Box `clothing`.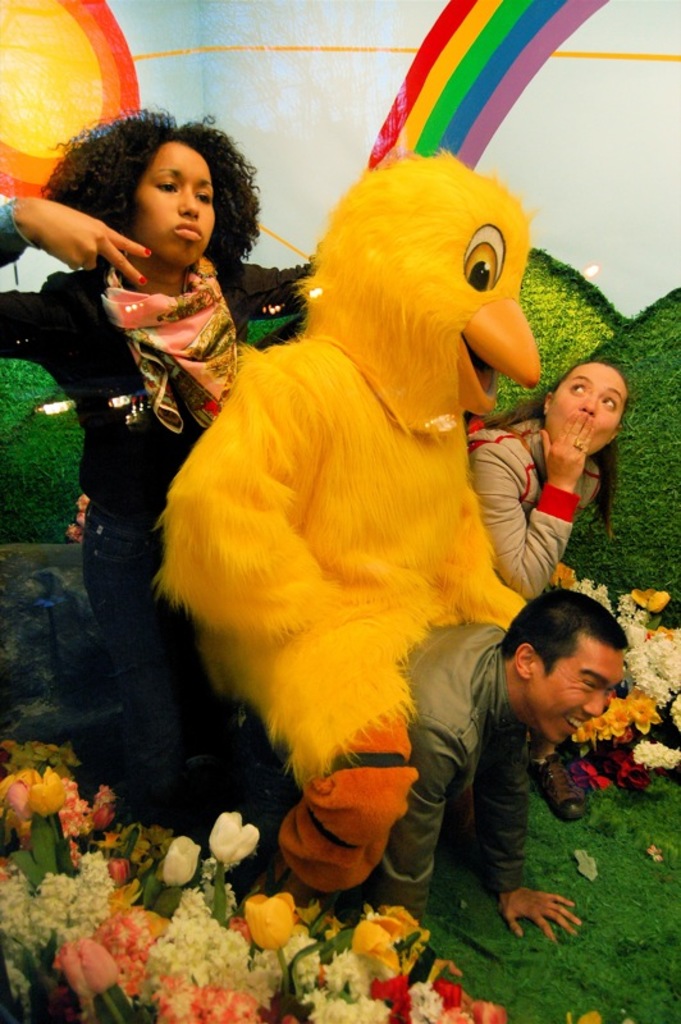
[x1=367, y1=614, x2=550, y2=879].
